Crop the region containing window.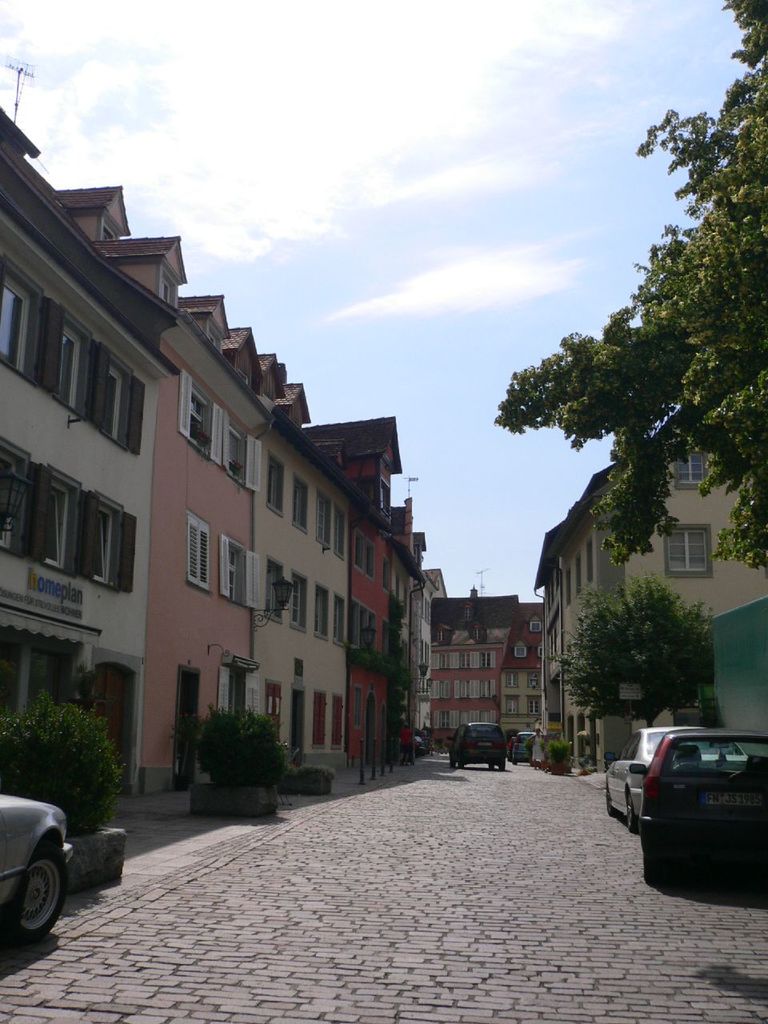
Crop region: detection(315, 492, 334, 550).
